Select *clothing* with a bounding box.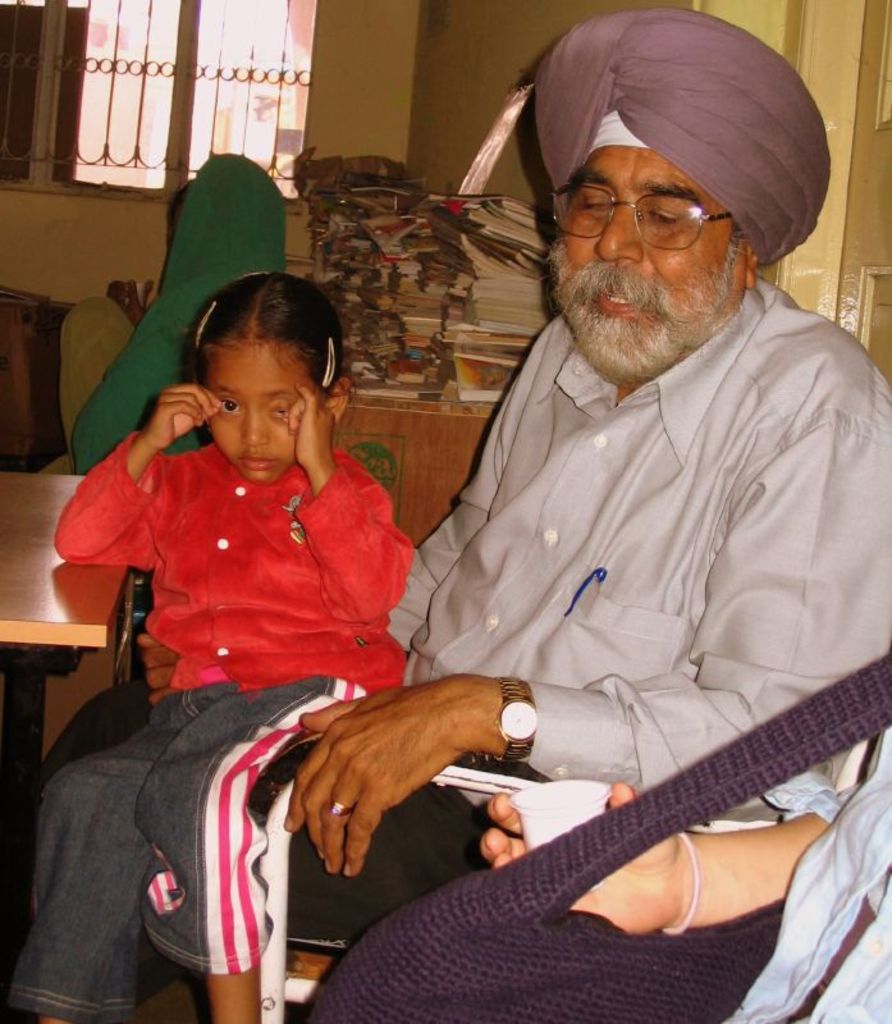
(left=4, top=433, right=418, bottom=1023).
